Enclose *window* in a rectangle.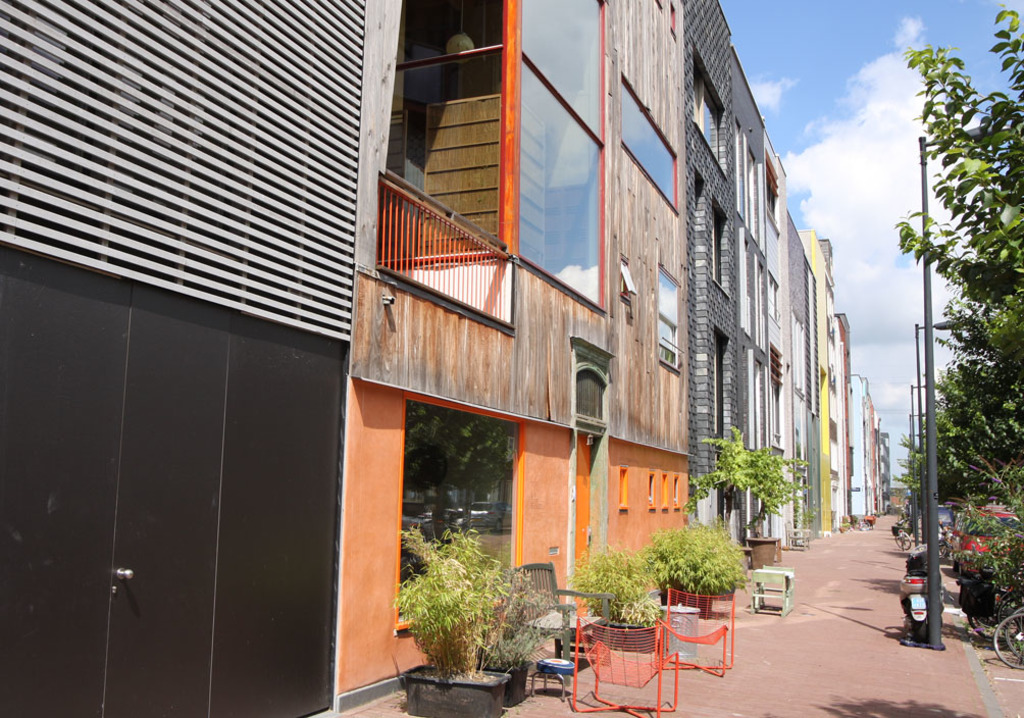
region(653, 264, 683, 364).
